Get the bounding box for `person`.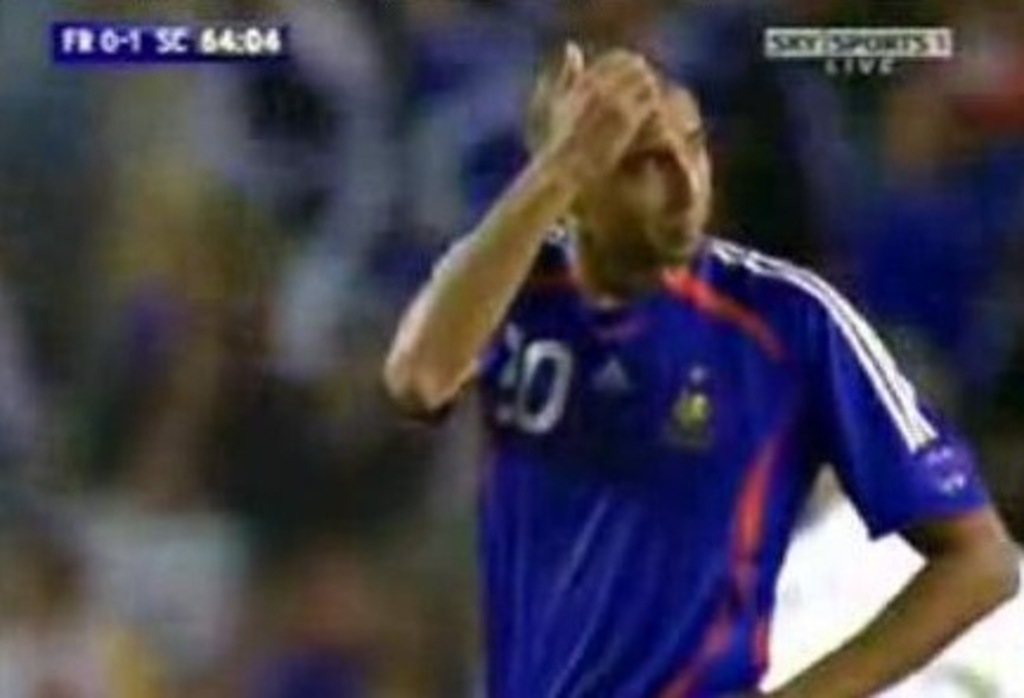
bbox=[385, 40, 979, 686].
